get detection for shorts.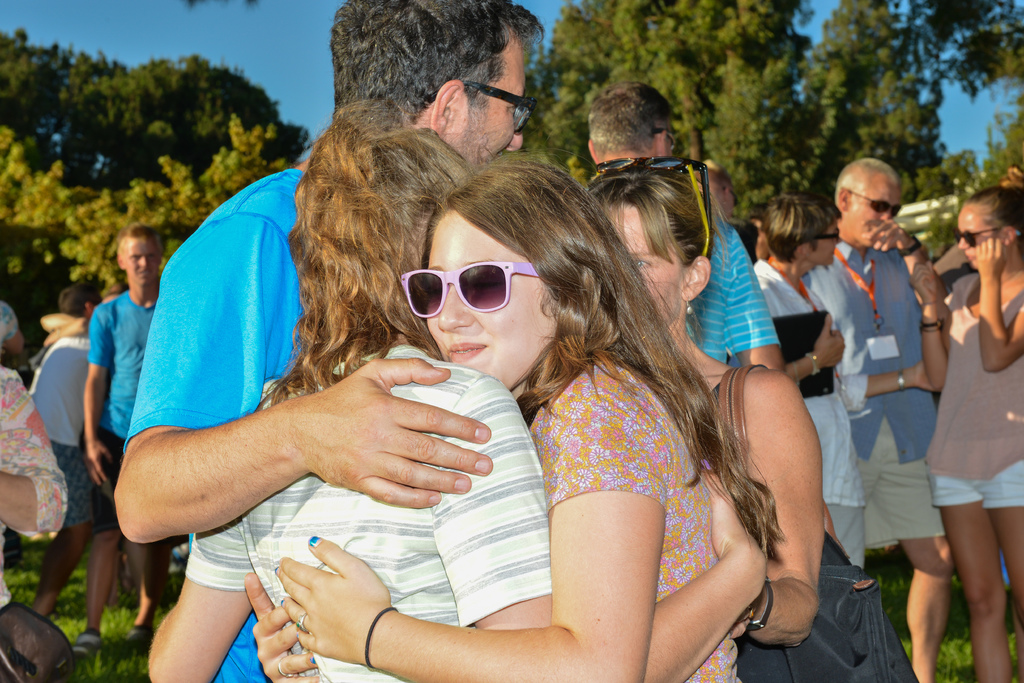
Detection: bbox=(50, 440, 99, 529).
